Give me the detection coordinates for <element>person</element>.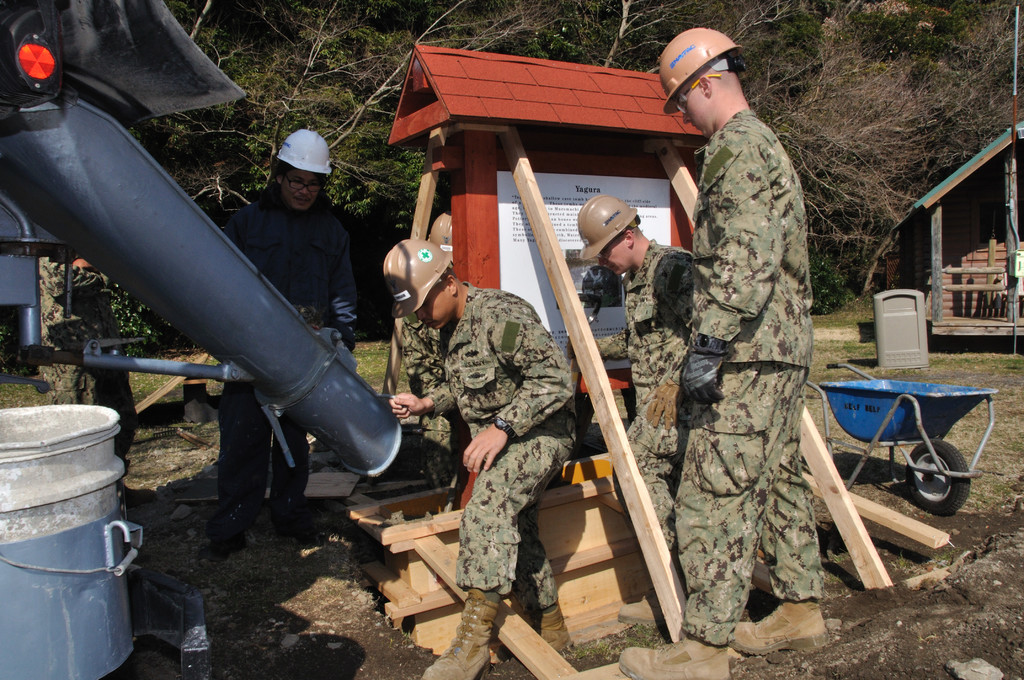
[660,36,833,676].
